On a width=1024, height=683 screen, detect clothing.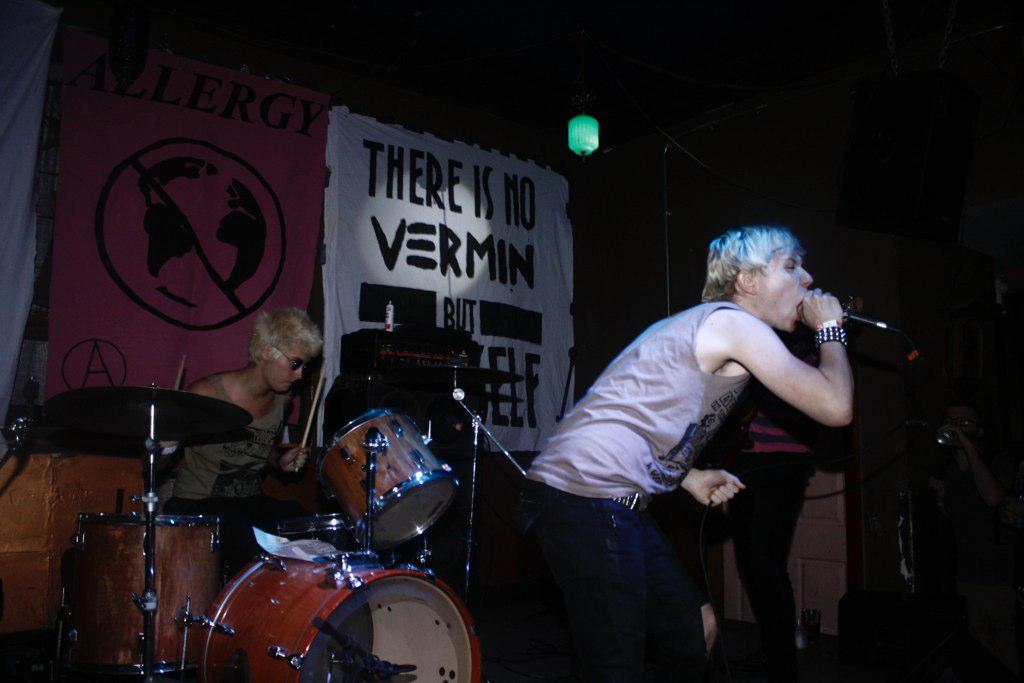
[730,344,819,671].
